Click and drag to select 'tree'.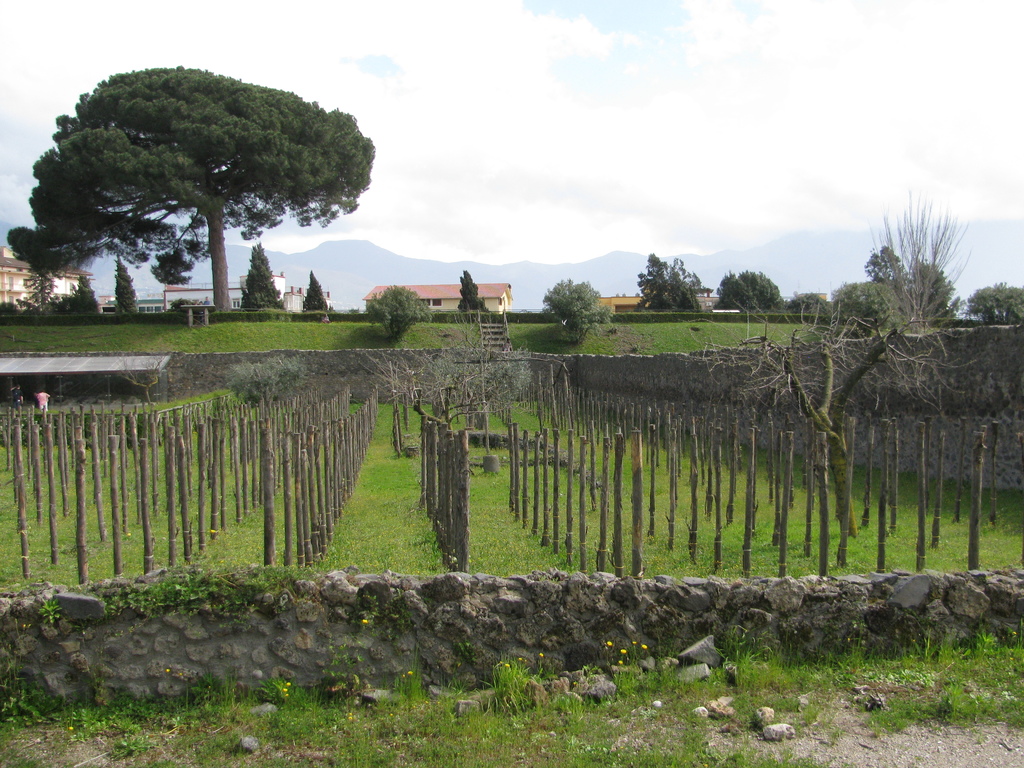
Selection: select_region(735, 269, 785, 308).
